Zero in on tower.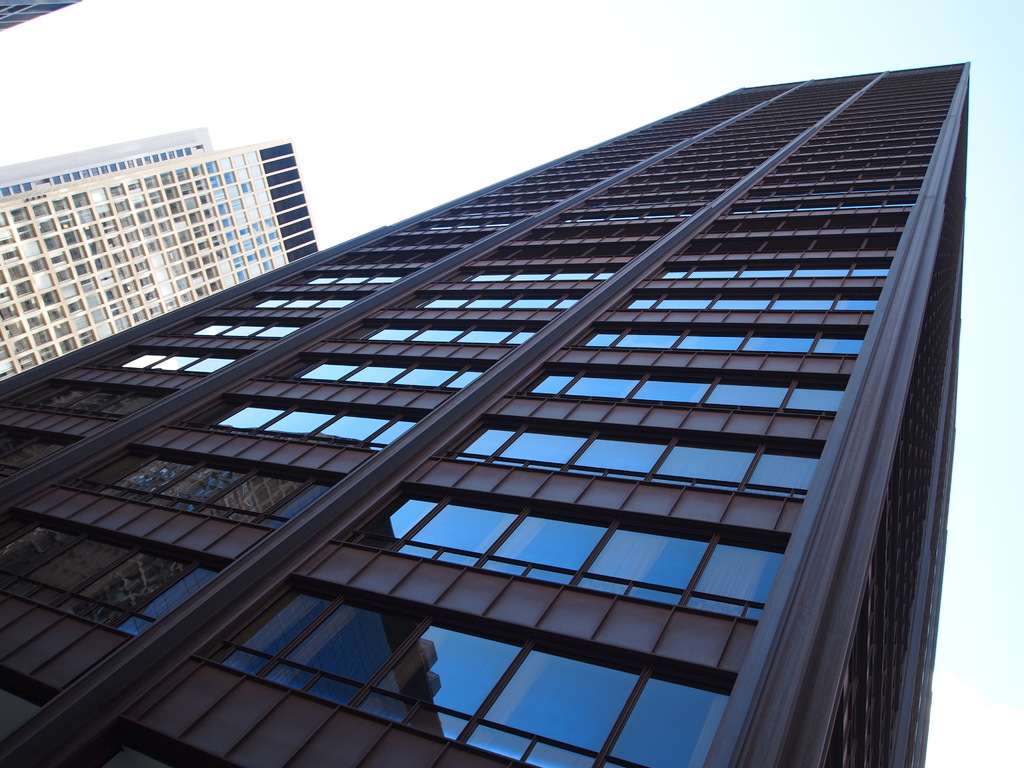
Zeroed in: 0, 141, 332, 339.
